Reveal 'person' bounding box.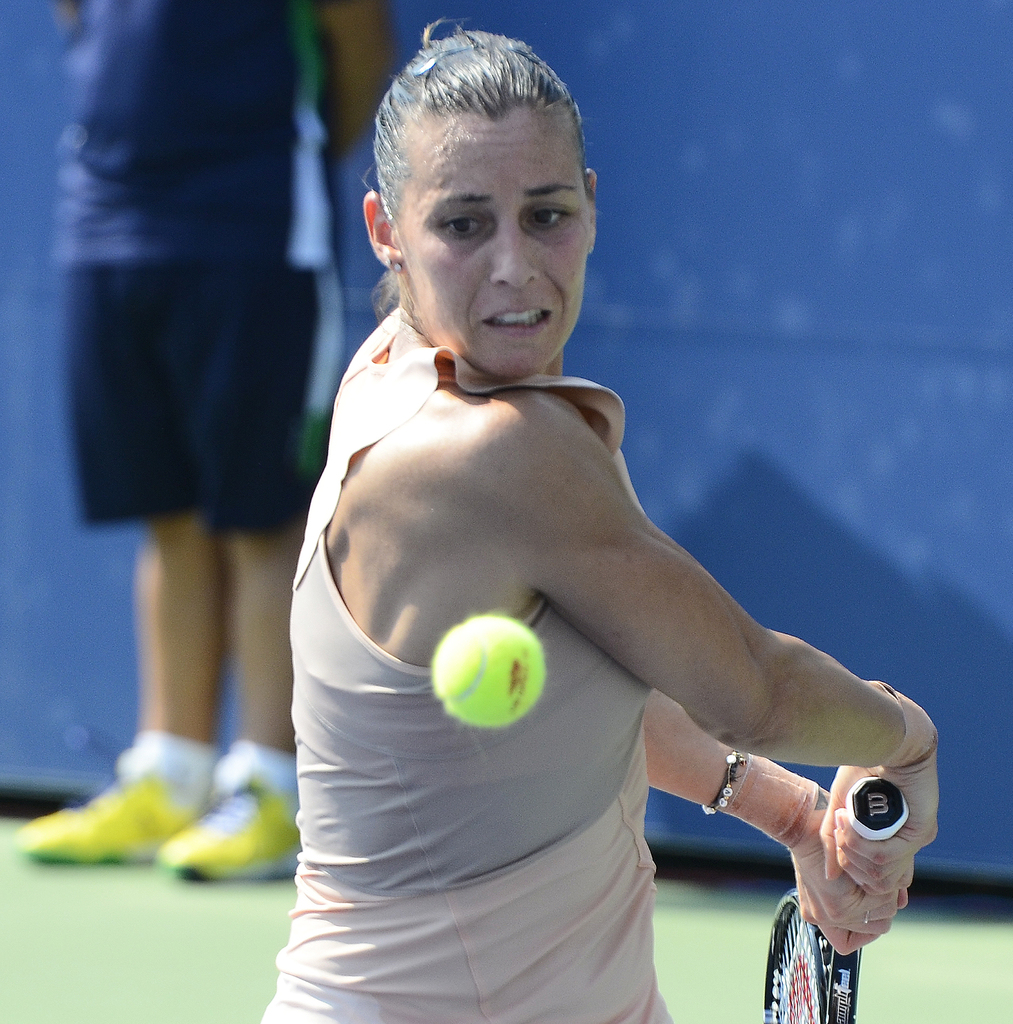
Revealed: box(259, 19, 943, 1023).
